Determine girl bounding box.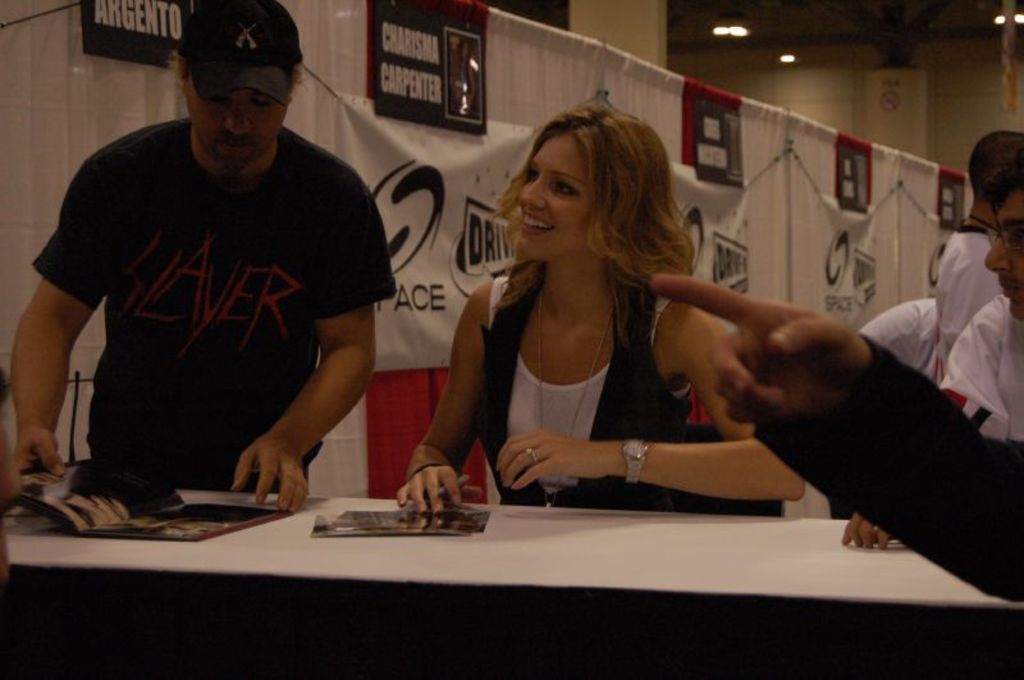
Determined: {"left": 390, "top": 102, "right": 814, "bottom": 507}.
